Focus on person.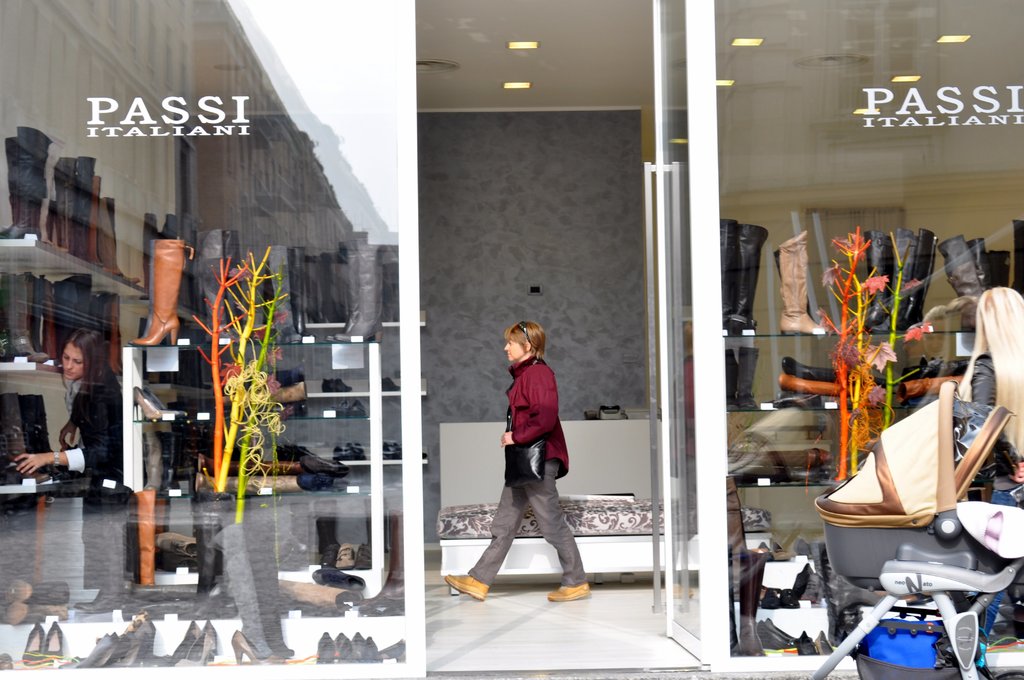
Focused at {"x1": 2, "y1": 327, "x2": 141, "y2": 620}.
